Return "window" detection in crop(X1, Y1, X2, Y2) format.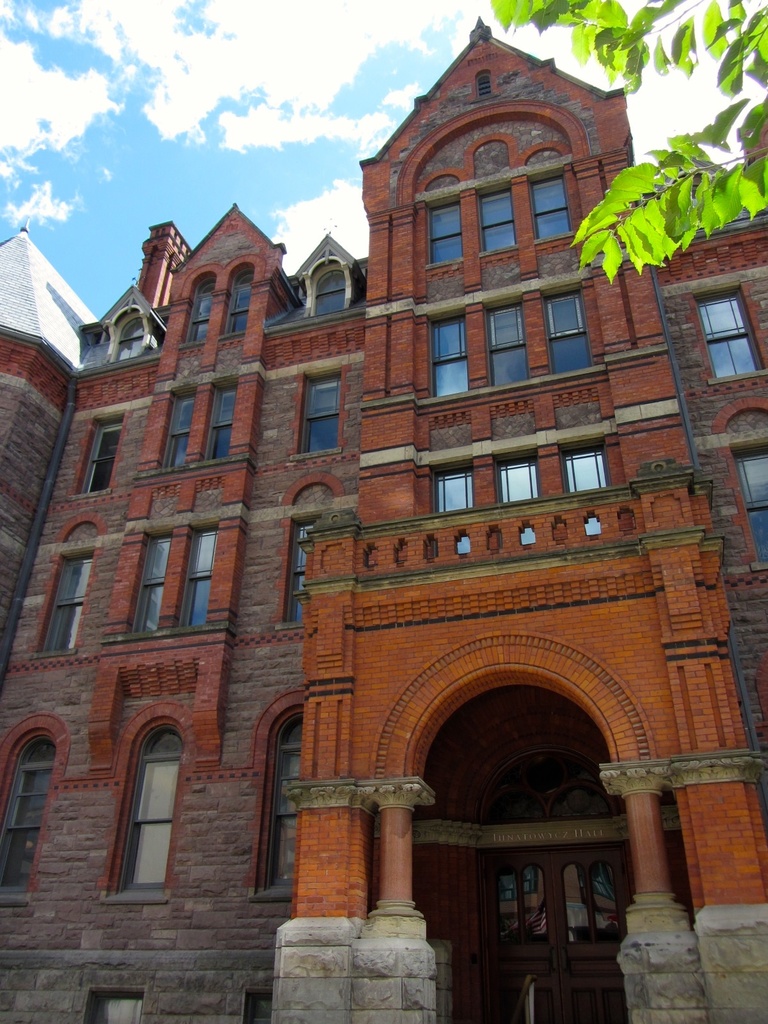
crop(201, 383, 237, 465).
